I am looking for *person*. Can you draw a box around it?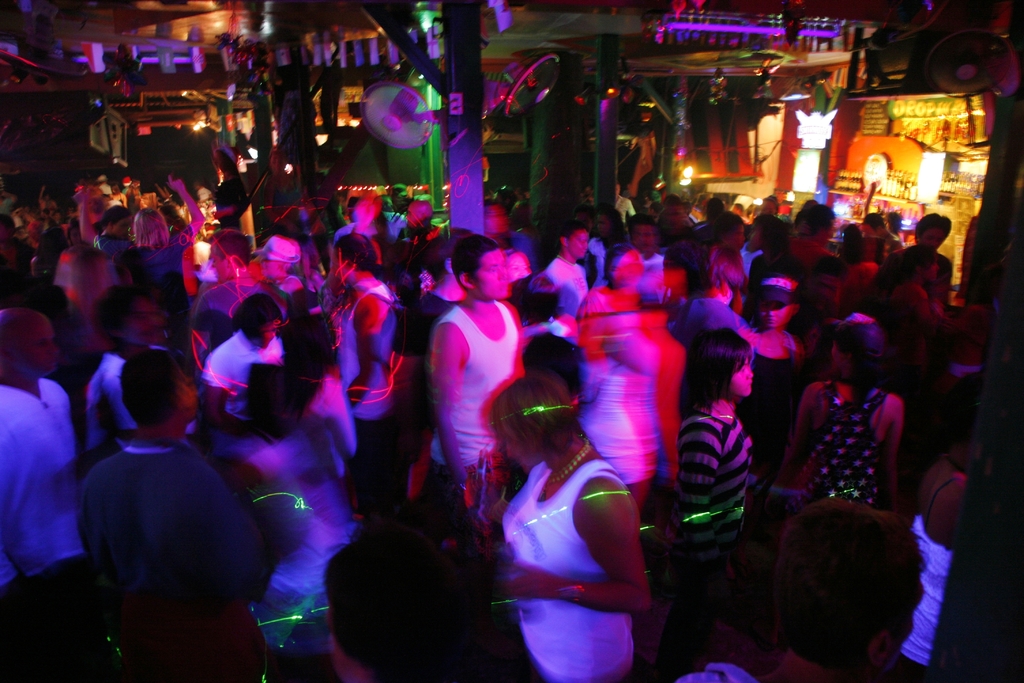
Sure, the bounding box is 684 325 796 579.
